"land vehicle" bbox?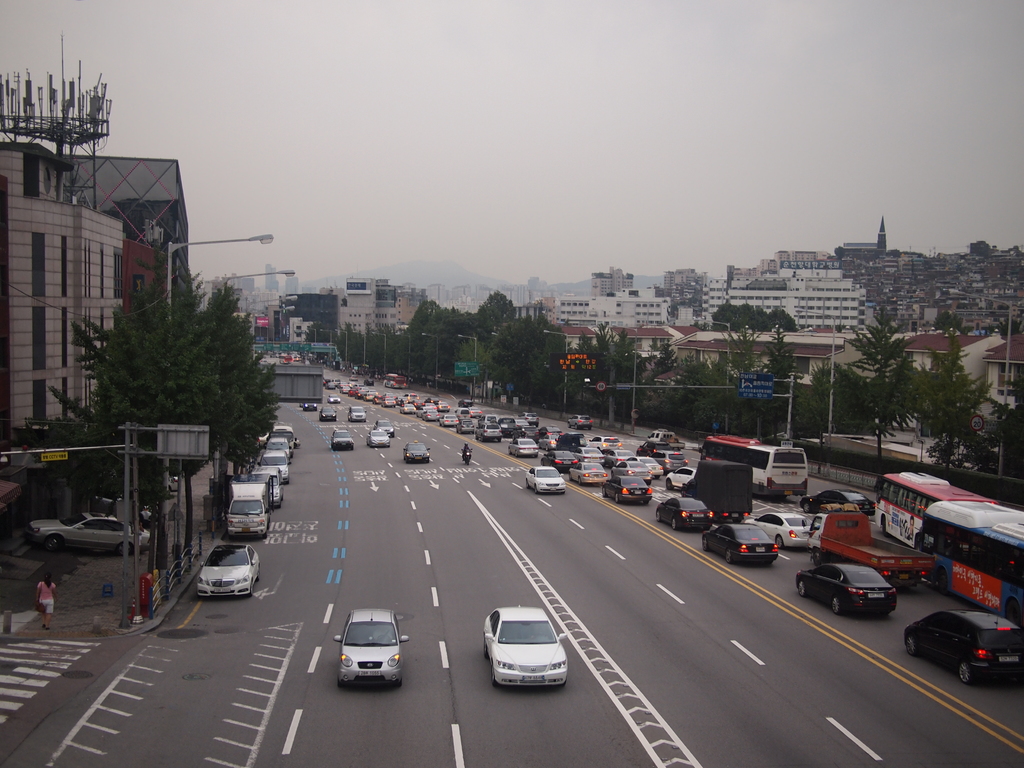
detection(543, 452, 576, 473)
